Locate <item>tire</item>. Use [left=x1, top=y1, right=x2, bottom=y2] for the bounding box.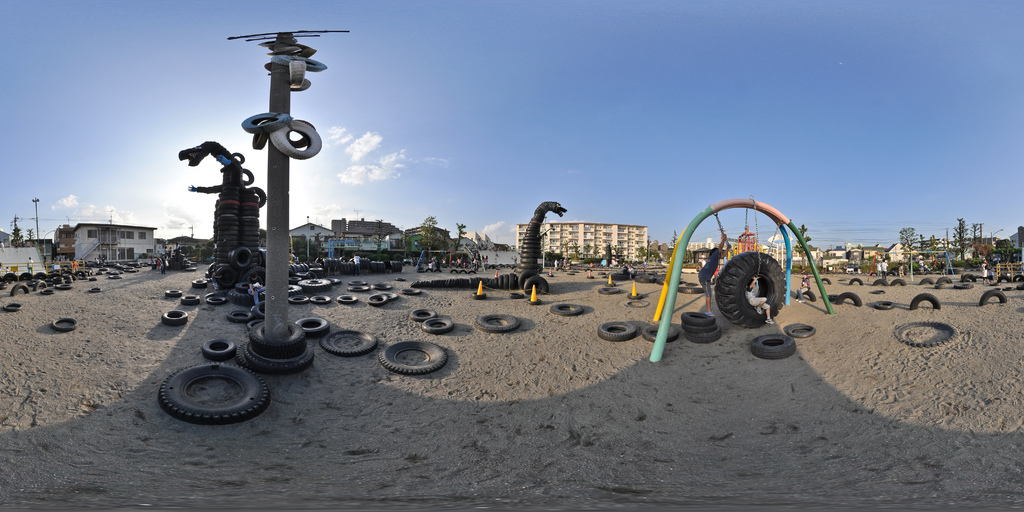
[left=547, top=301, right=582, bottom=316].
